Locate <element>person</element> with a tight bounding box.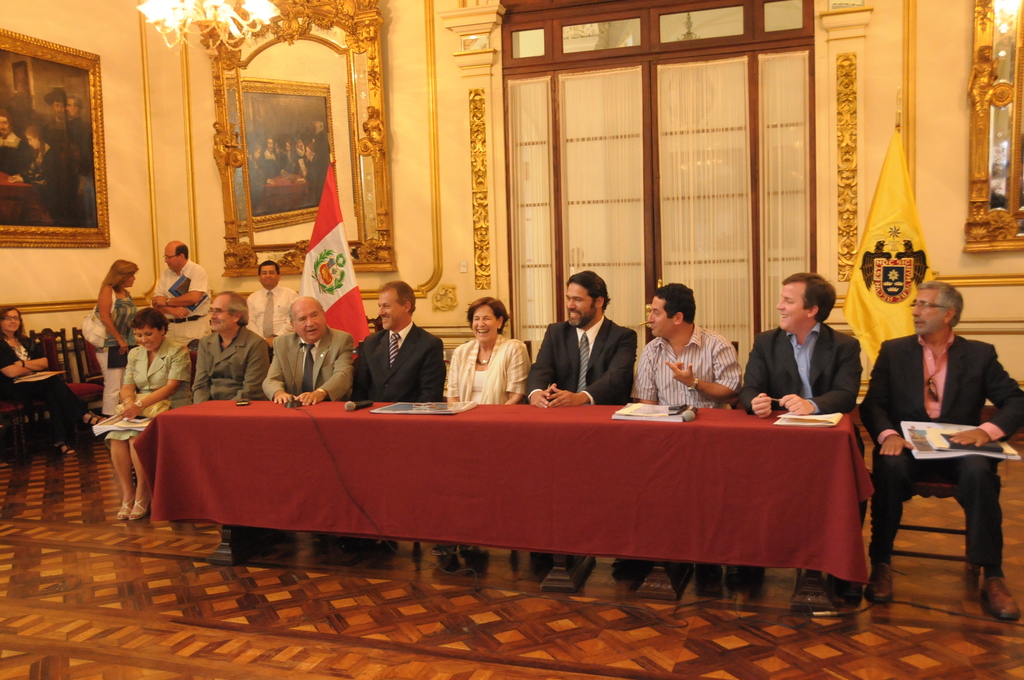
locate(183, 290, 274, 403).
